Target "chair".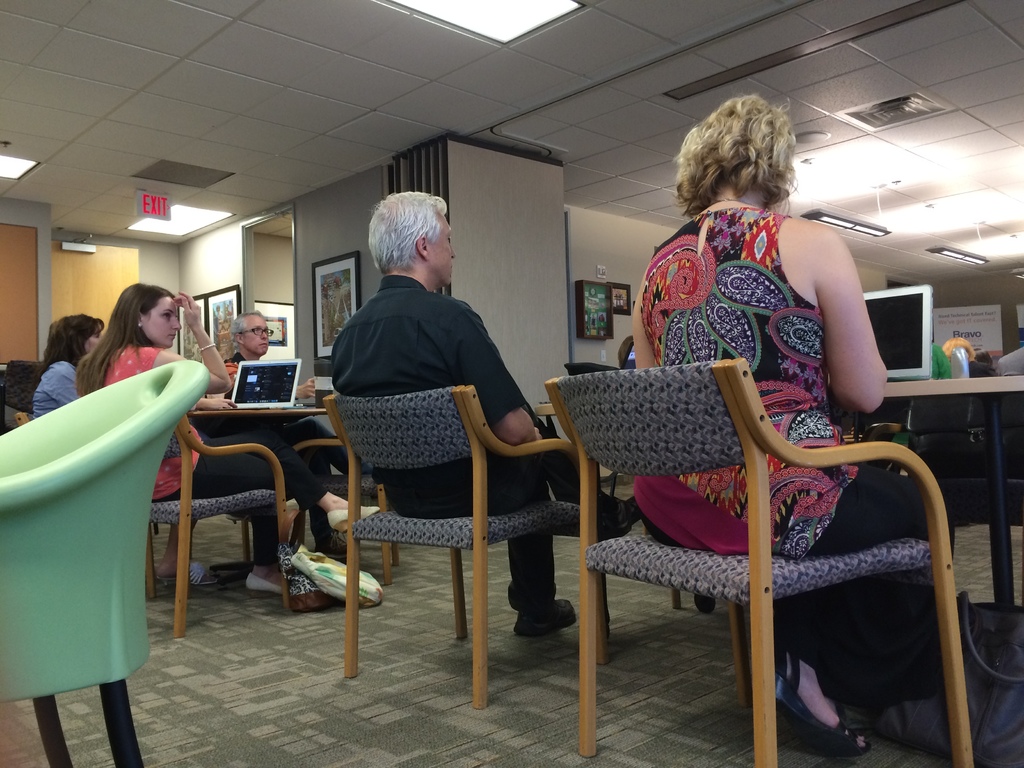
Target region: rect(936, 422, 1023, 574).
